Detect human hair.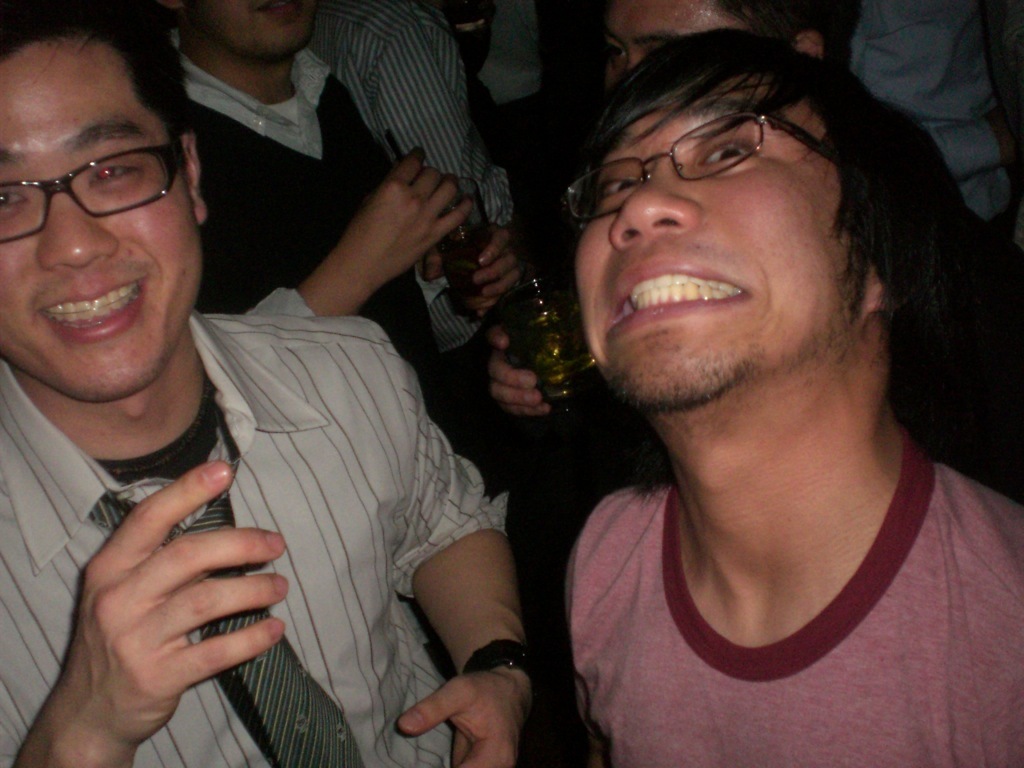
Detected at Rect(1, 9, 199, 235).
